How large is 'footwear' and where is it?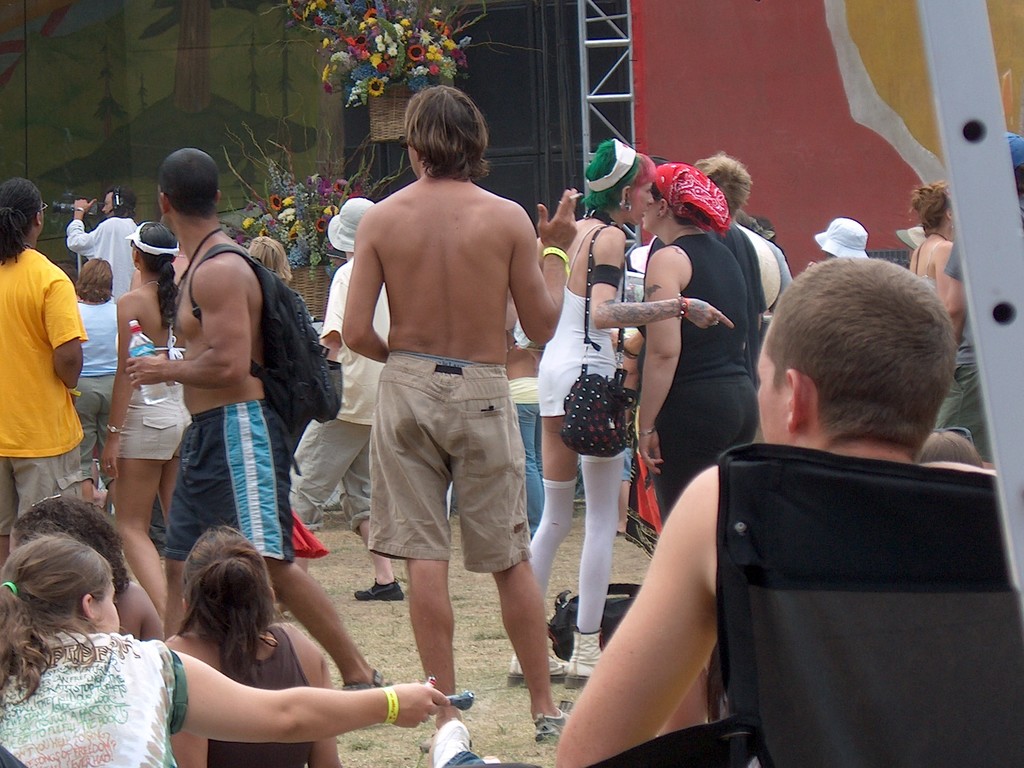
Bounding box: (x1=509, y1=632, x2=567, y2=687).
